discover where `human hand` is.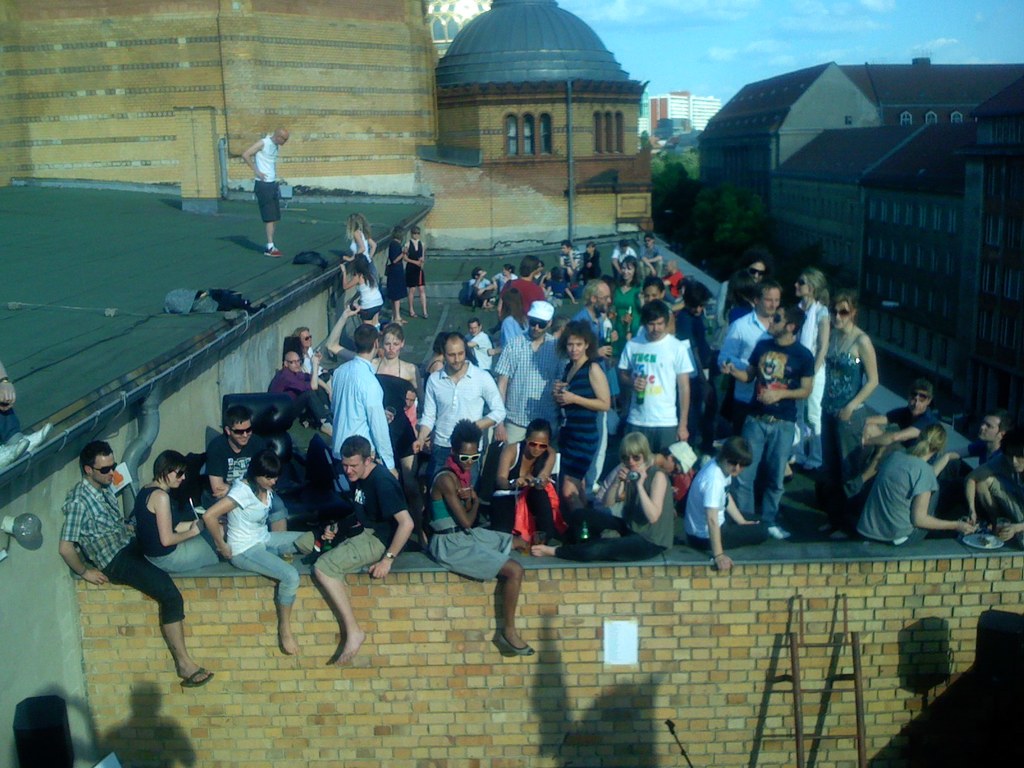
Discovered at {"x1": 756, "y1": 388, "x2": 783, "y2": 406}.
